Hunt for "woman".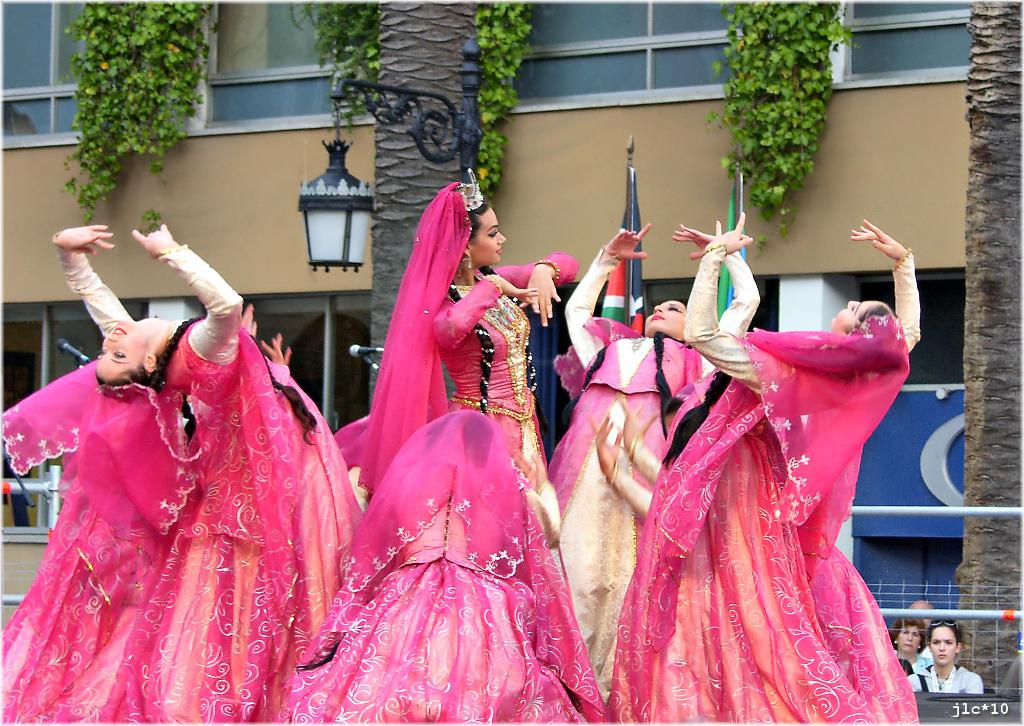
Hunted down at 315 162 579 702.
